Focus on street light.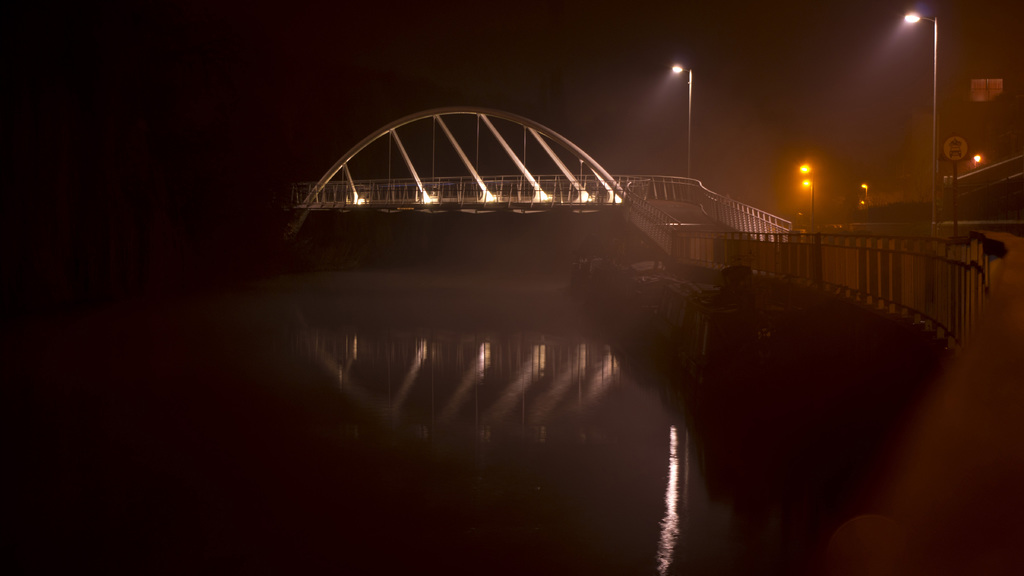
Focused at x1=967, y1=148, x2=982, y2=183.
